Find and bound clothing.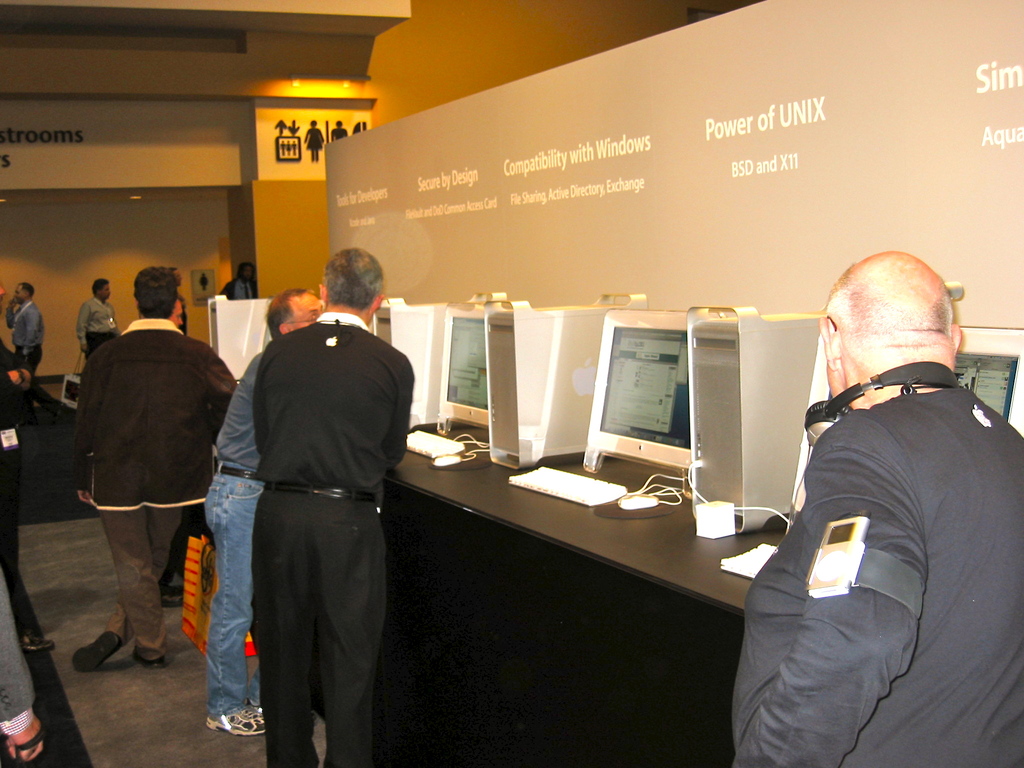
Bound: crop(209, 264, 408, 753).
